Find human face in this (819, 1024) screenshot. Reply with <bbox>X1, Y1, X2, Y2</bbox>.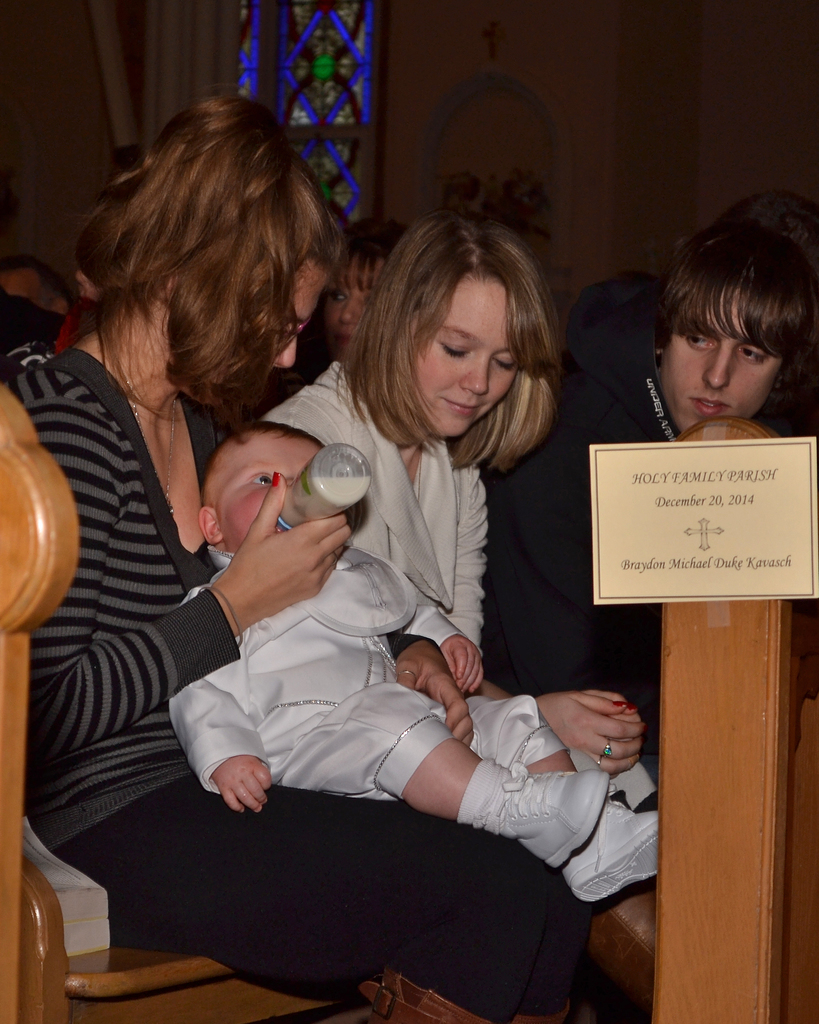
<bbox>326, 256, 385, 352</bbox>.
